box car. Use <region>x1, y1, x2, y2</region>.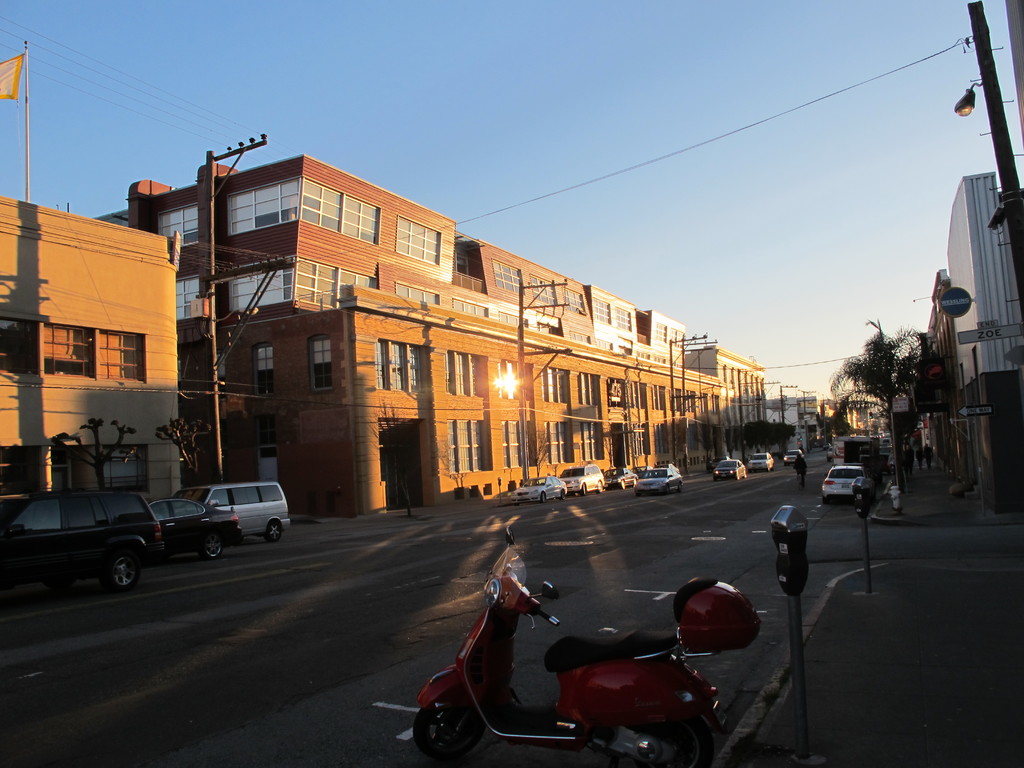
<region>145, 495, 240, 555</region>.
